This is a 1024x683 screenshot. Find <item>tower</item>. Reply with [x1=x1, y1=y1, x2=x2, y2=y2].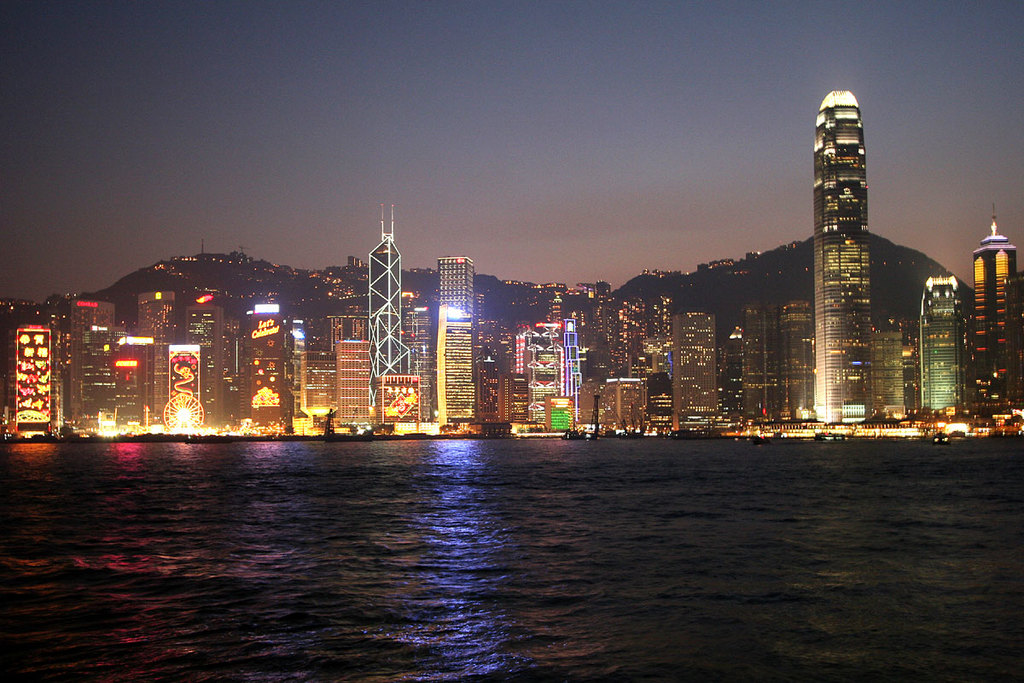
[x1=164, y1=329, x2=208, y2=429].
